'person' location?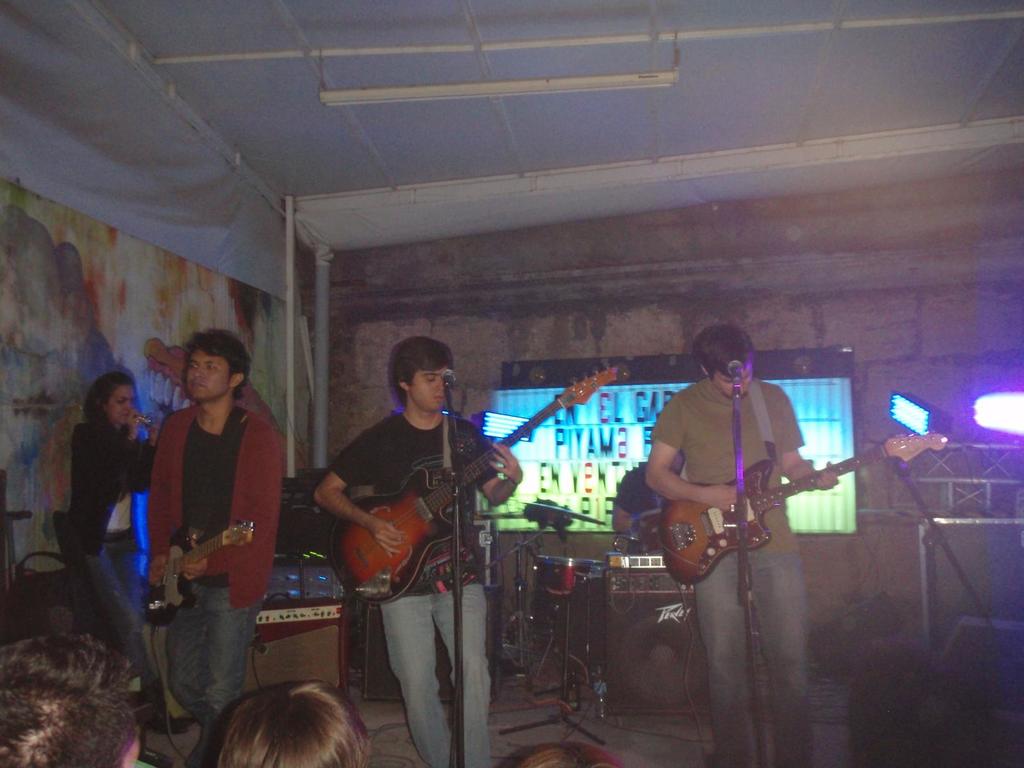
<box>314,329,523,767</box>
